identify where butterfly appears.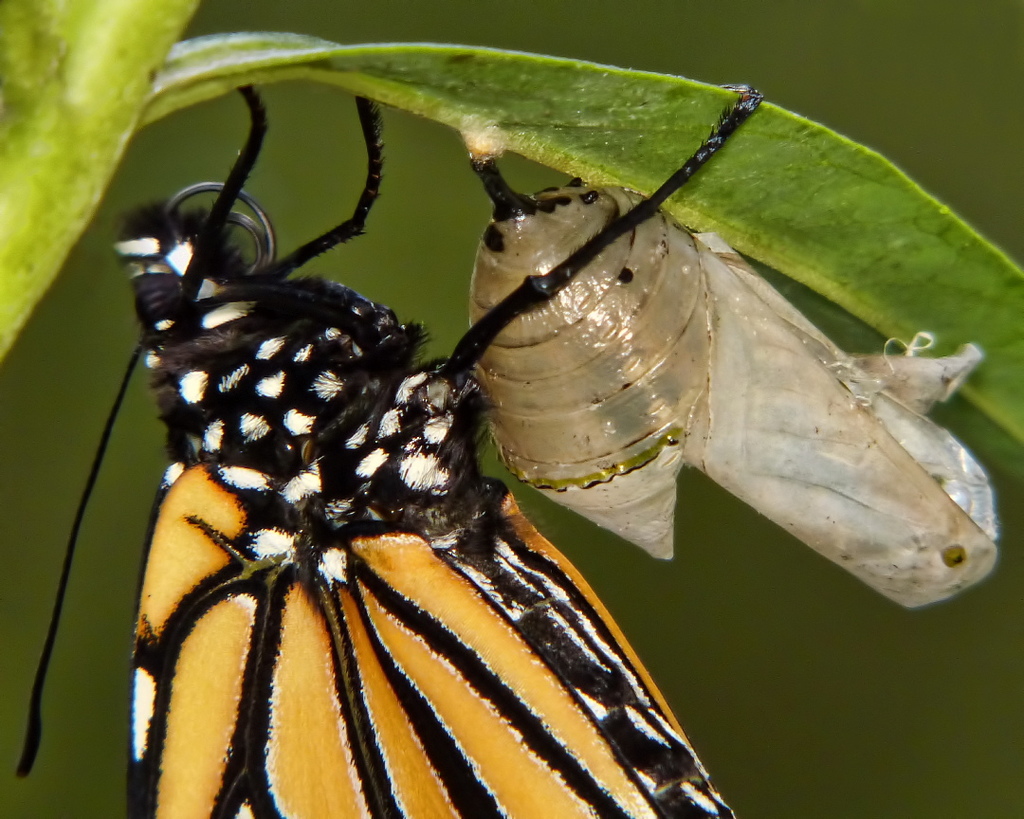
Appears at 65:94:963:808.
